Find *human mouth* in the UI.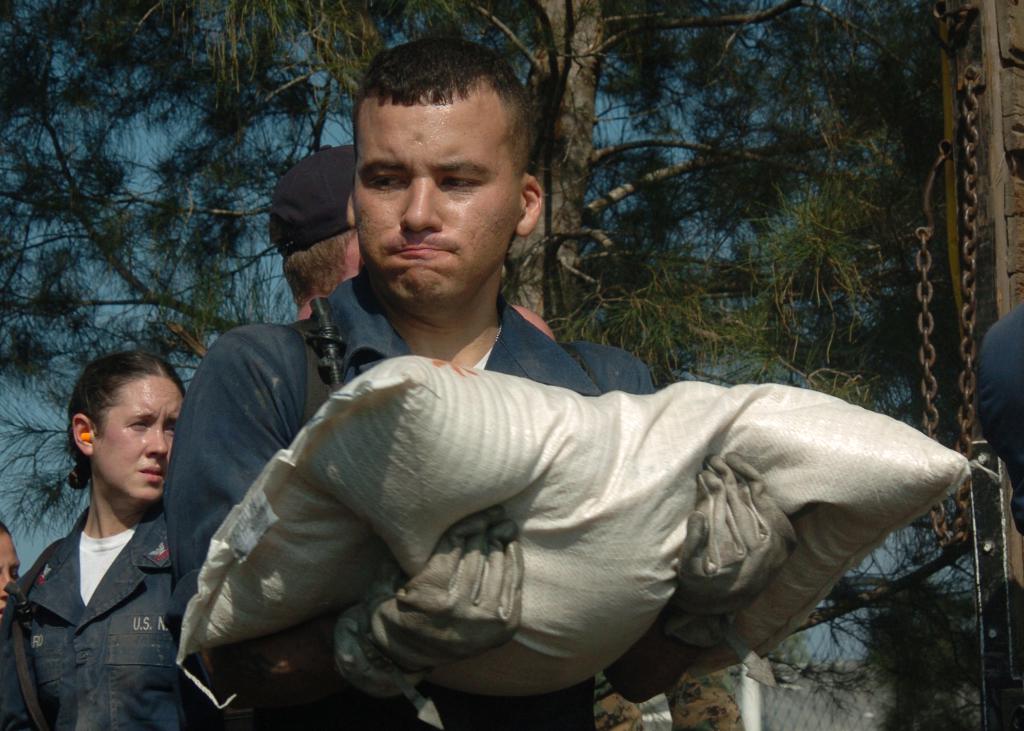
UI element at 389:241:457:254.
